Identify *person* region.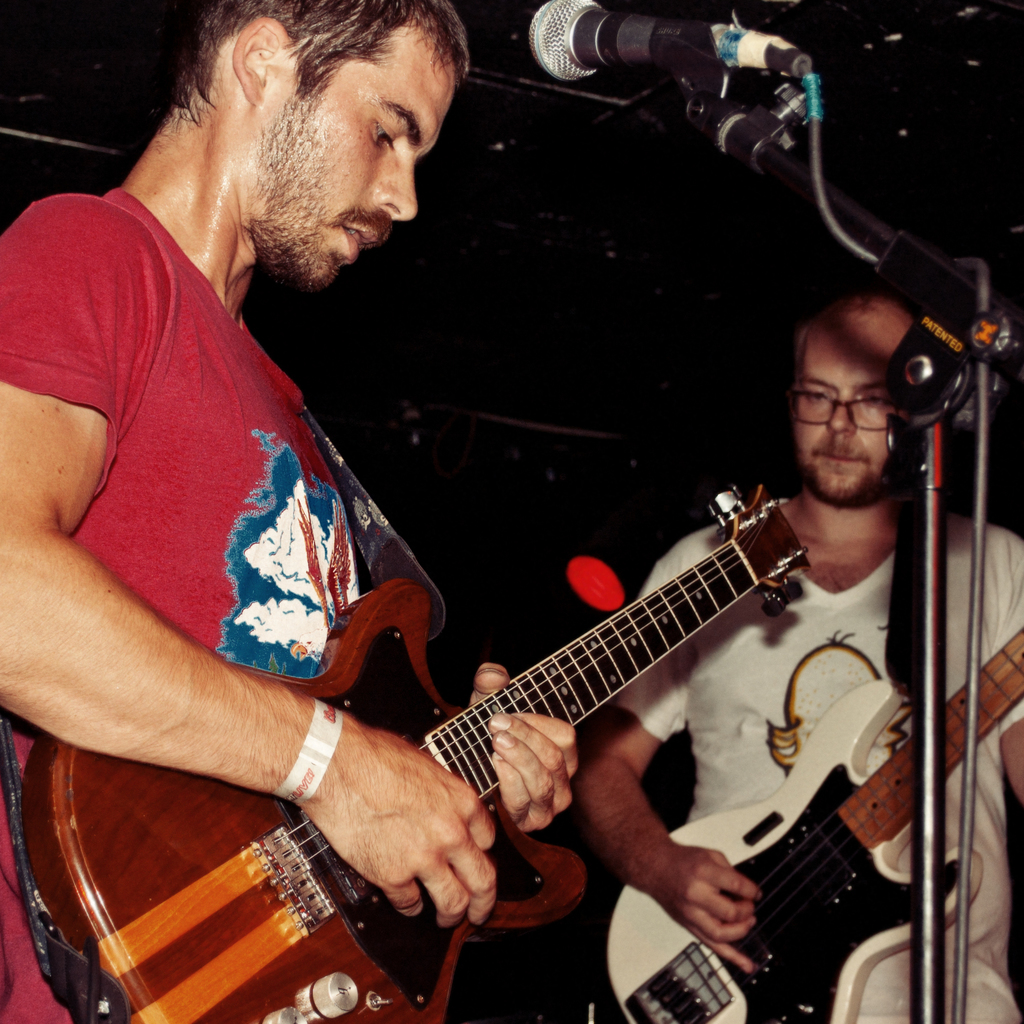
Region: rect(0, 0, 584, 1023).
